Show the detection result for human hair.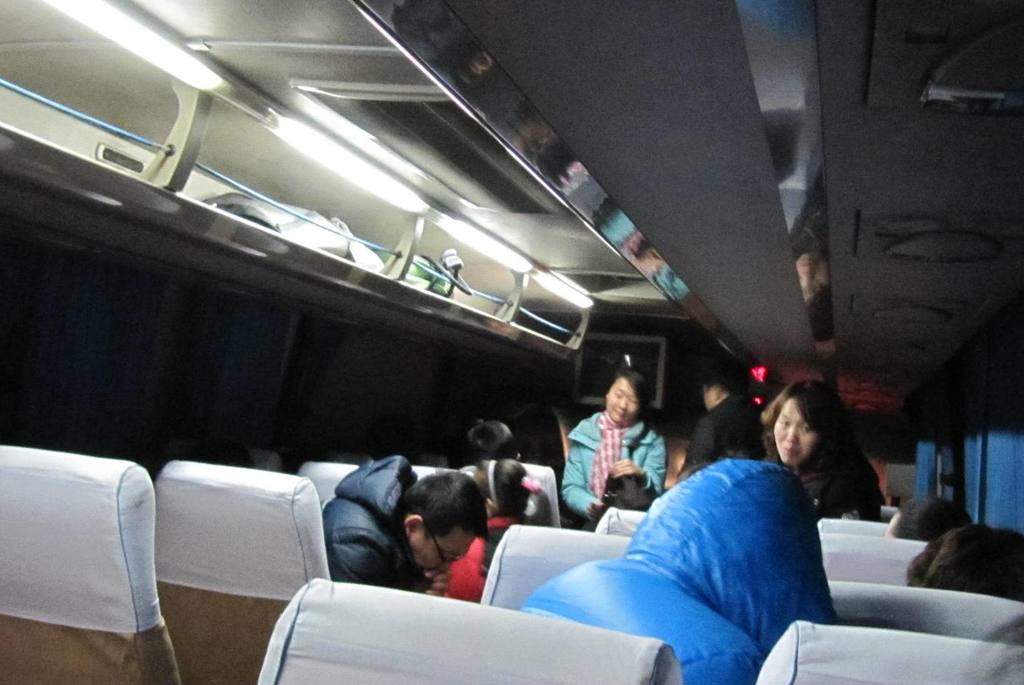
478:458:553:527.
